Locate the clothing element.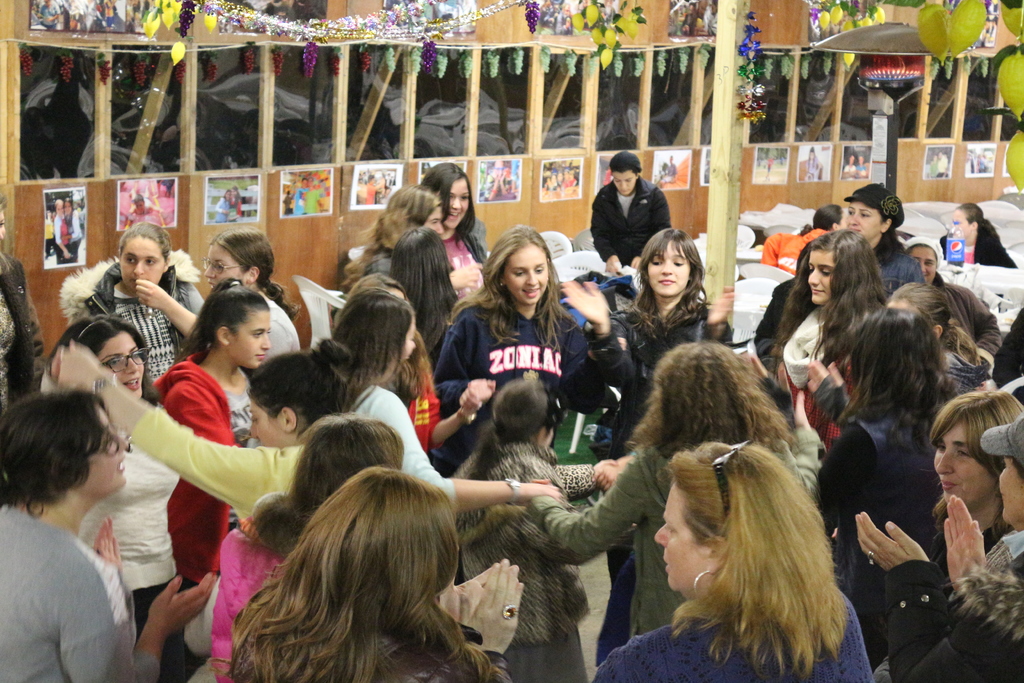
Element bbox: [438,283,602,427].
